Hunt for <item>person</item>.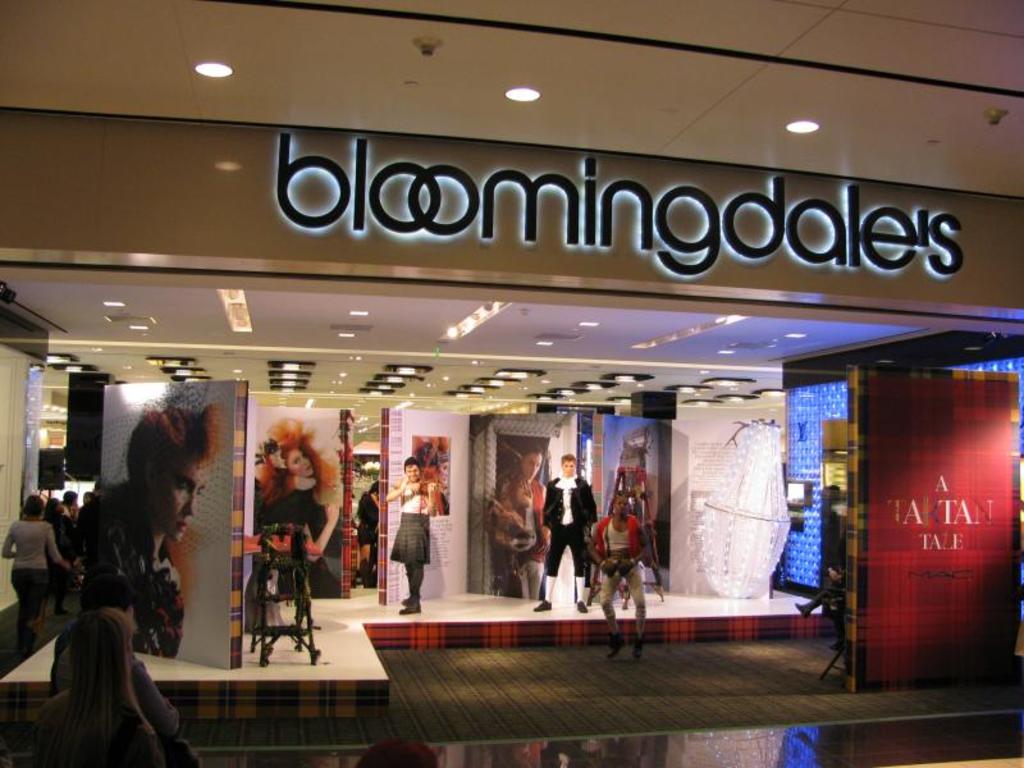
Hunted down at detection(81, 490, 90, 502).
